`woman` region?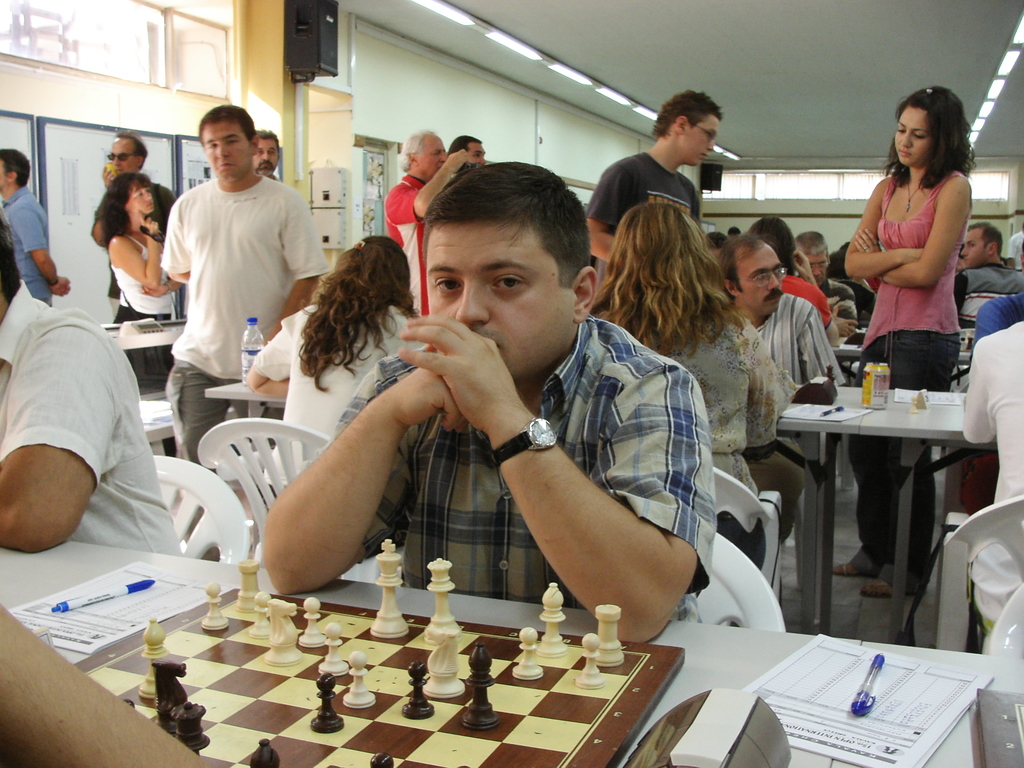
BBox(91, 166, 180, 326)
